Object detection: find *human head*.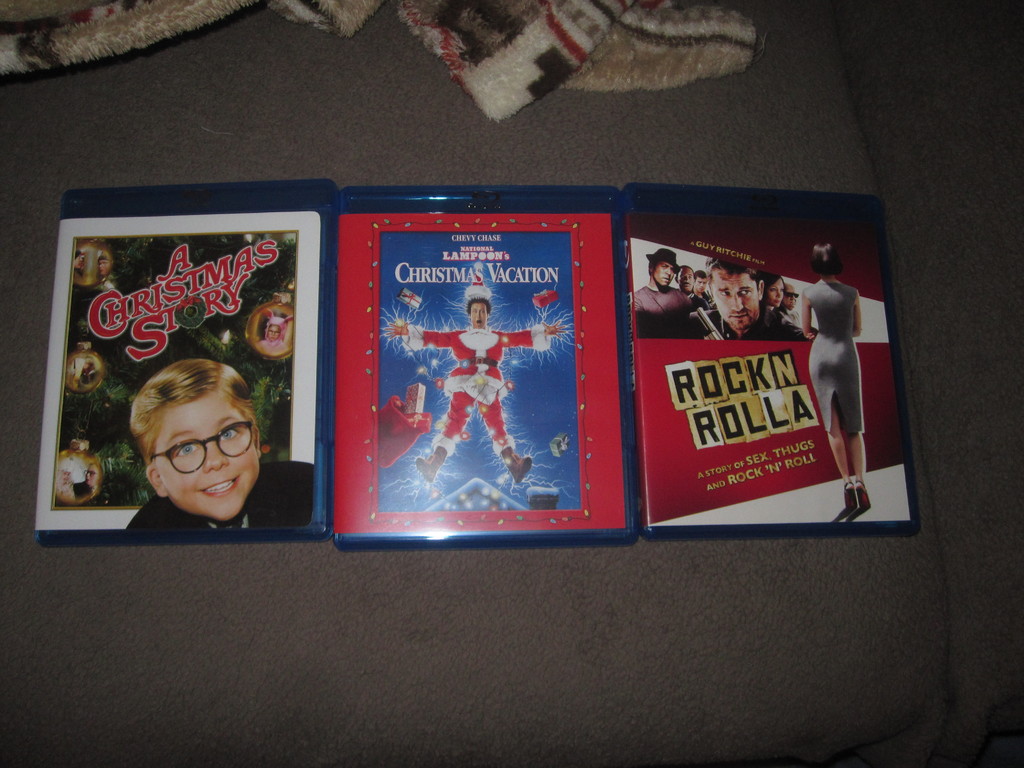
box(644, 248, 679, 288).
